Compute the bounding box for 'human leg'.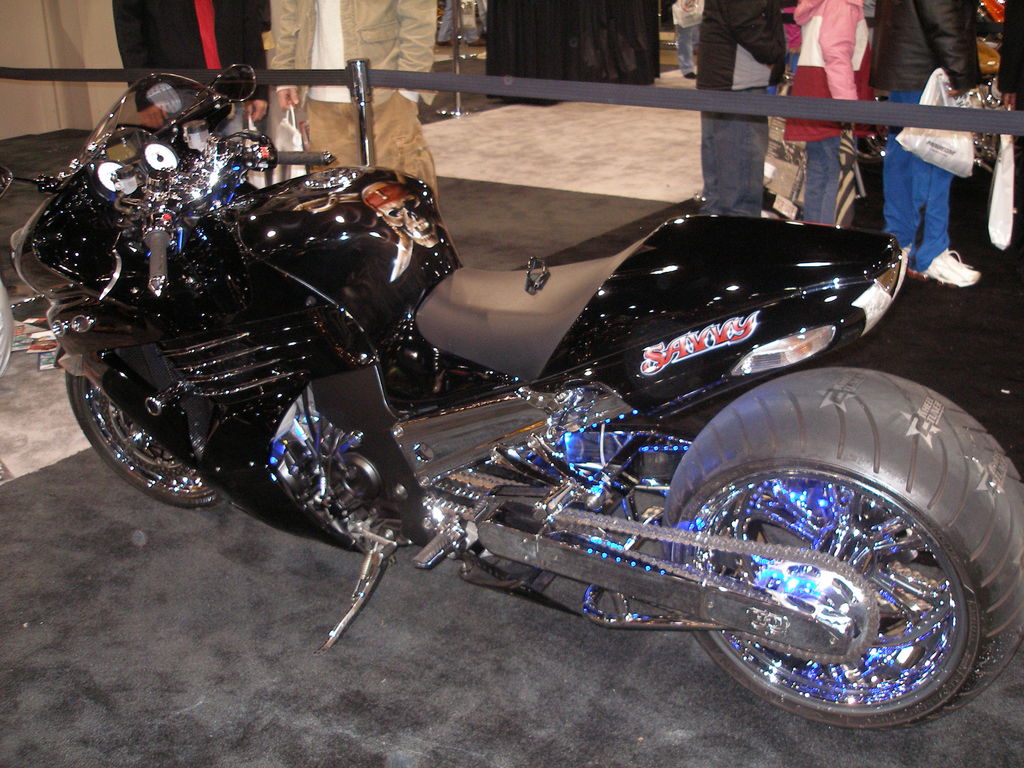
797/141/840/218.
